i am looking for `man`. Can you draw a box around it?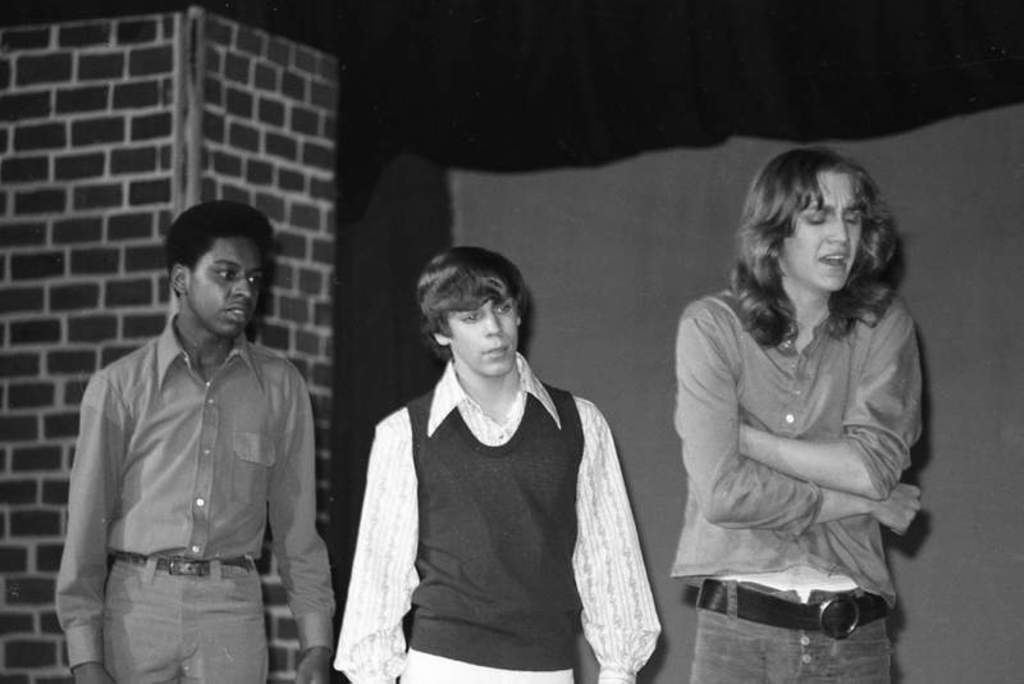
Sure, the bounding box is <region>59, 184, 330, 678</region>.
